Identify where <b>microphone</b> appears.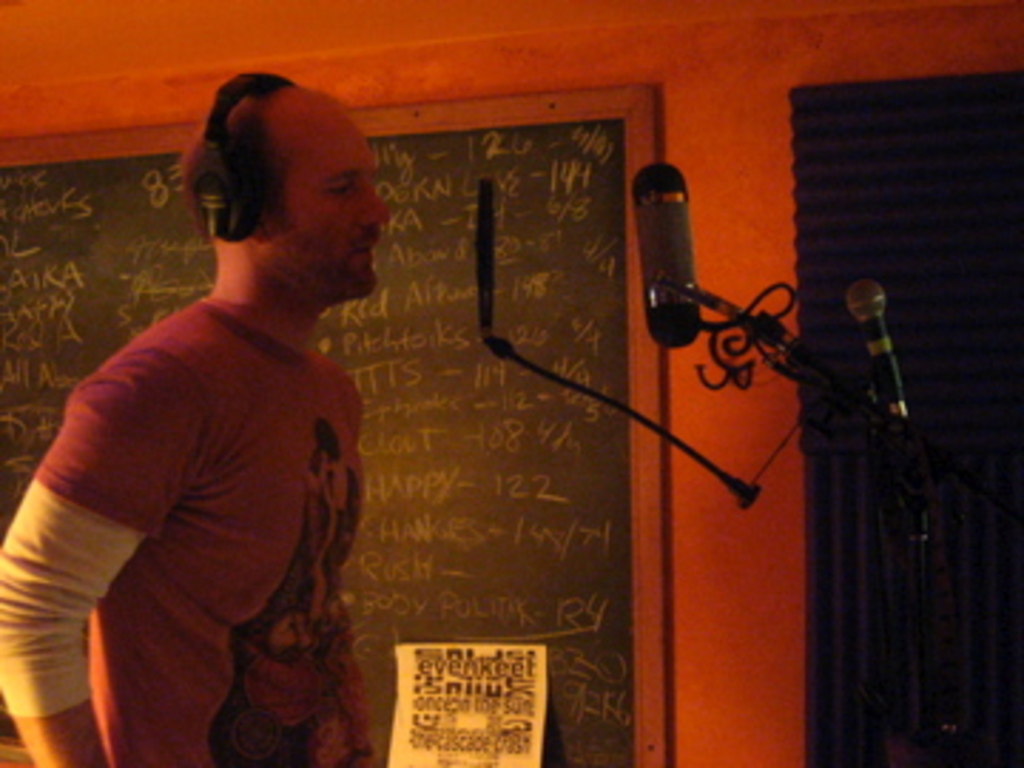
Appears at (629,156,711,358).
